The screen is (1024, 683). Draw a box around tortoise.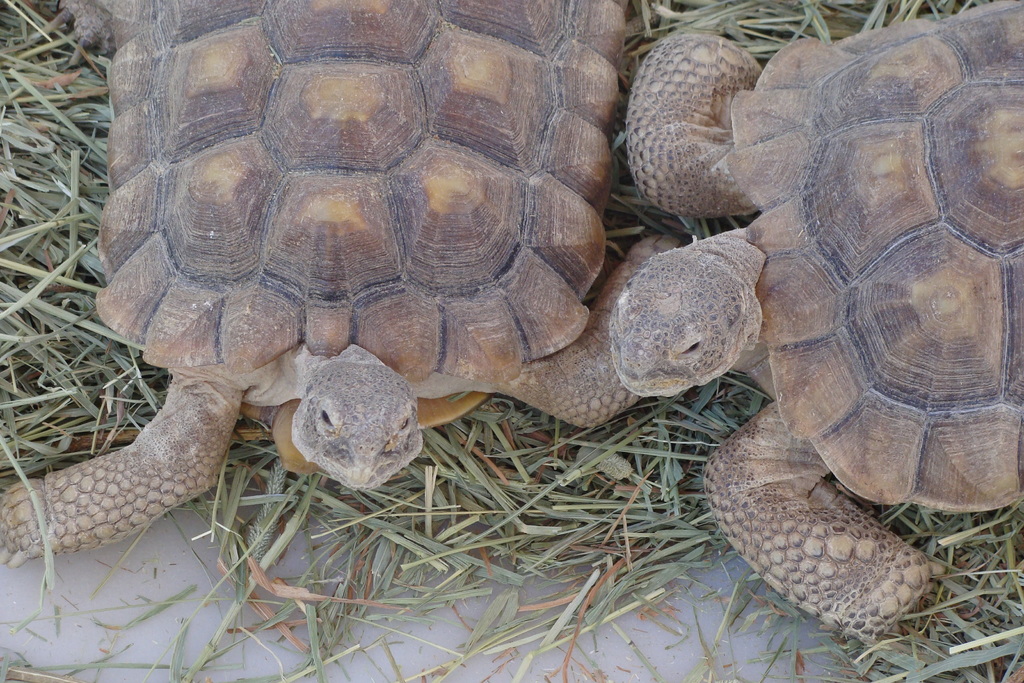
<box>0,0,682,572</box>.
